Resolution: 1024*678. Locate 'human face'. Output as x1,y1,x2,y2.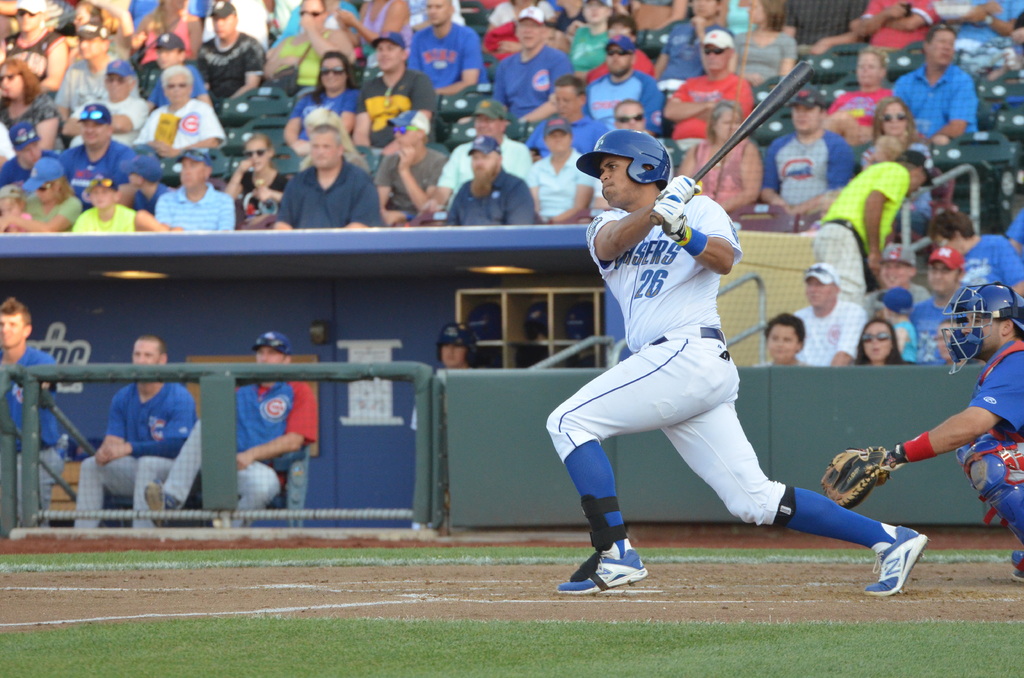
314,52,351,99.
